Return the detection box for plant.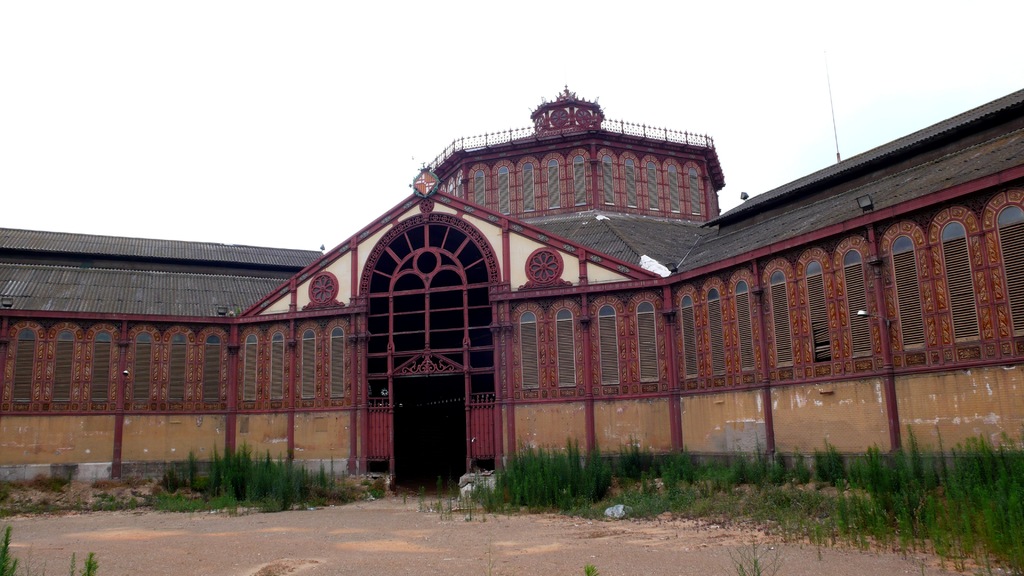
bbox=[737, 428, 806, 482].
